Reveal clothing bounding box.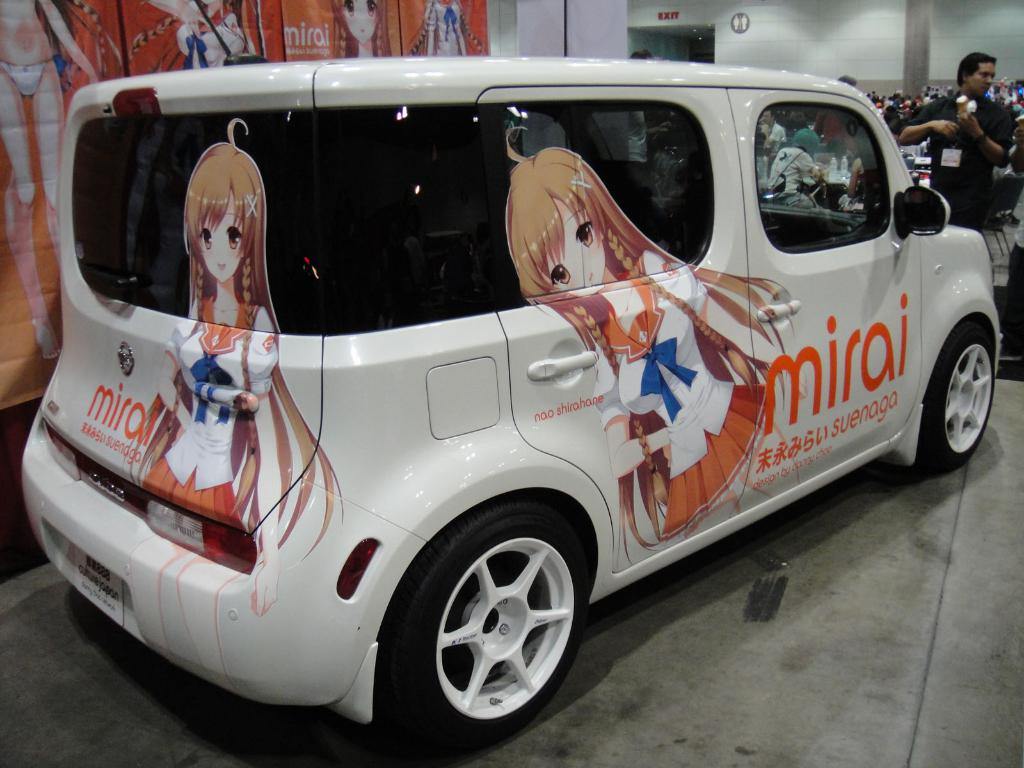
Revealed: 422,0,466,67.
